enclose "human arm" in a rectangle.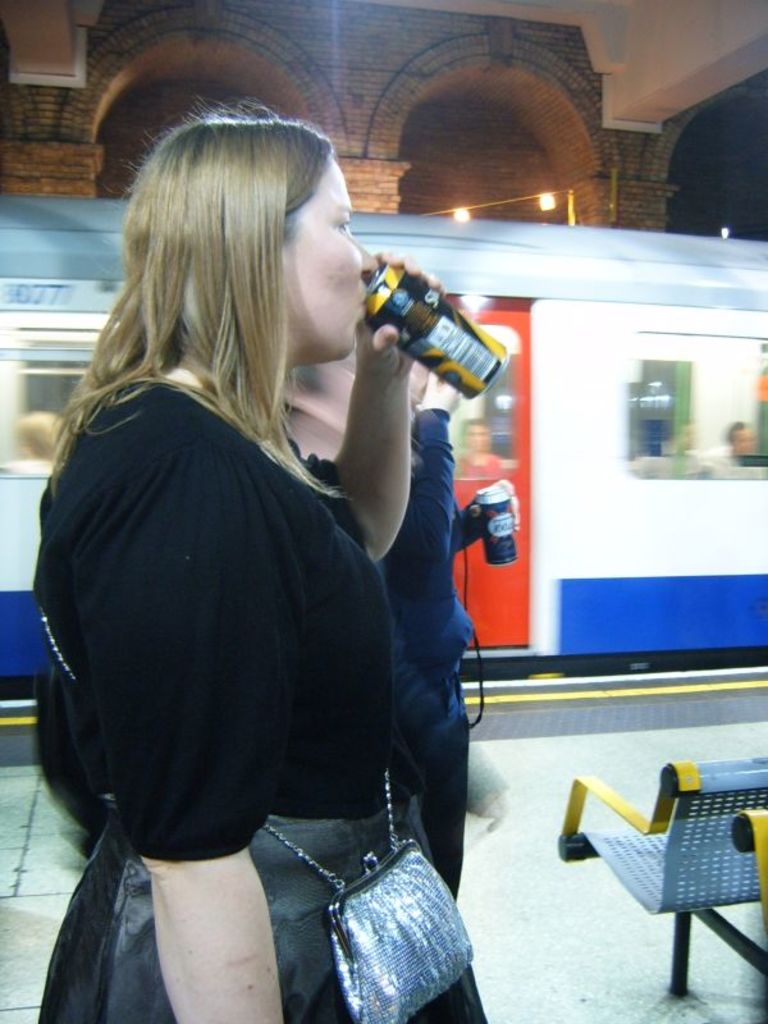
BBox(308, 293, 439, 586).
